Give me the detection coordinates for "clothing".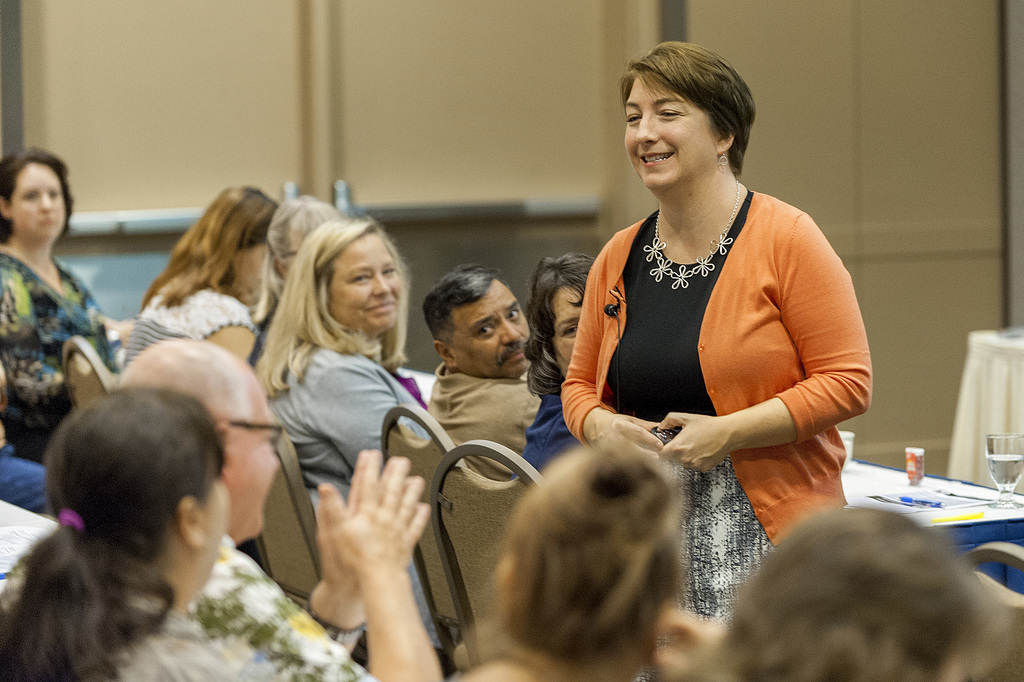
box=[124, 276, 260, 363].
